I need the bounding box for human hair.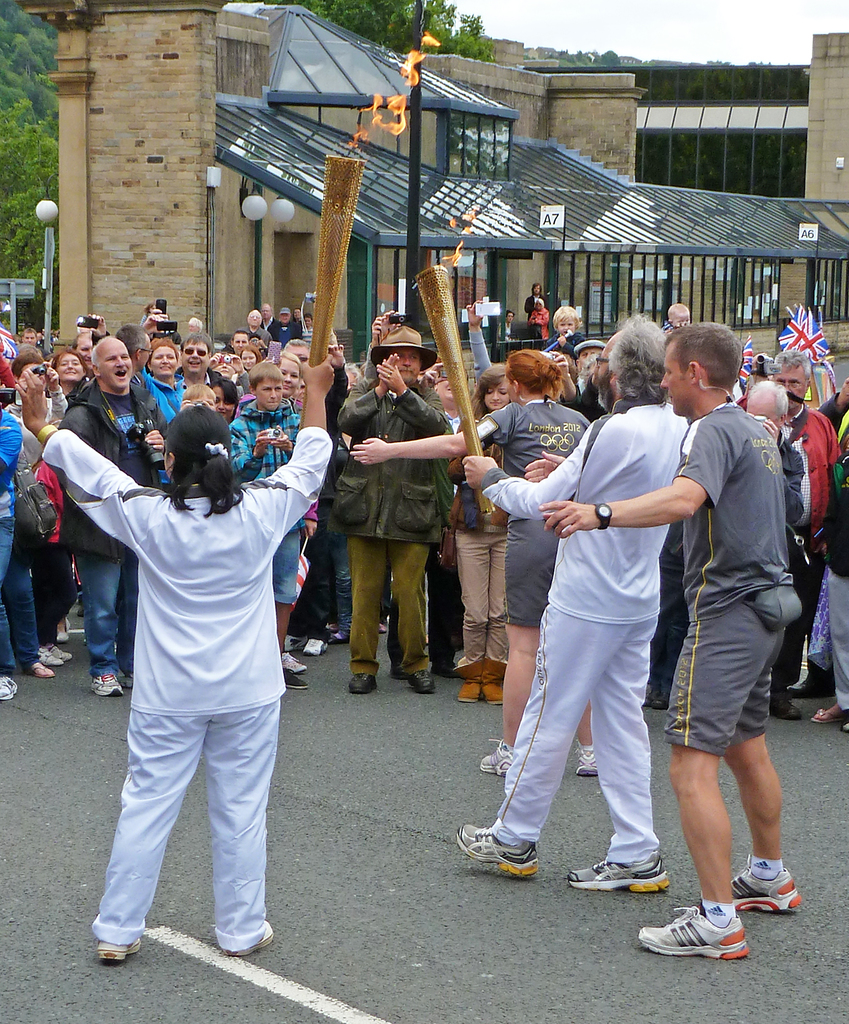
Here it is: 151, 335, 181, 370.
